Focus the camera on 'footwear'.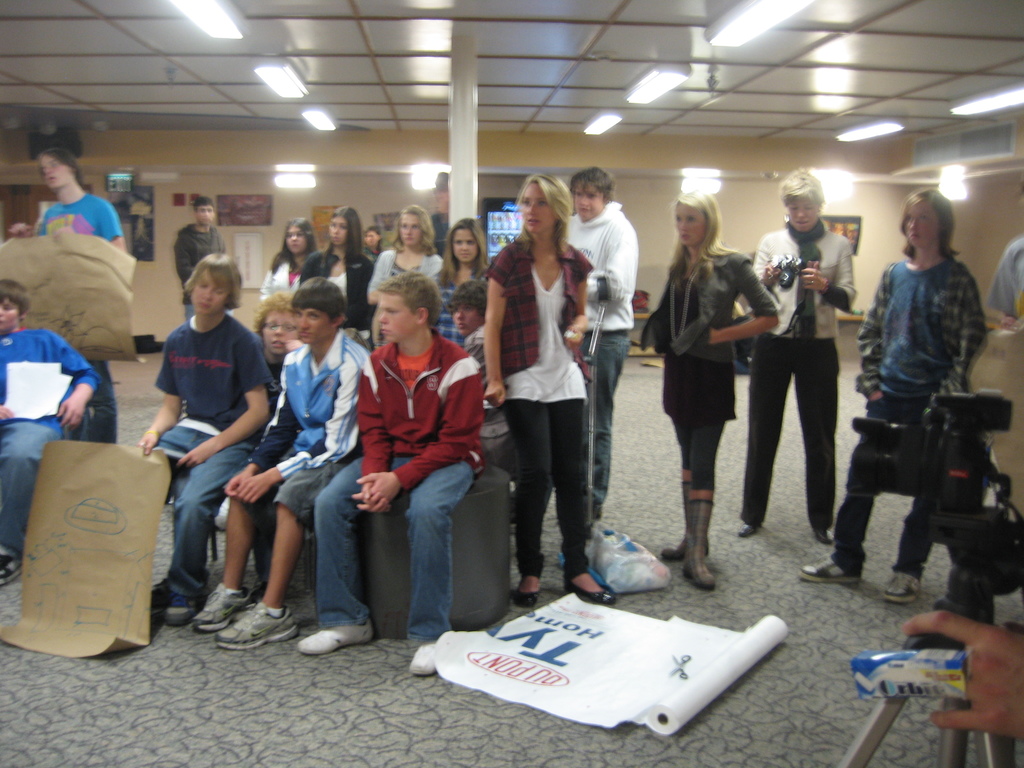
Focus region: x1=687, y1=497, x2=715, y2=593.
